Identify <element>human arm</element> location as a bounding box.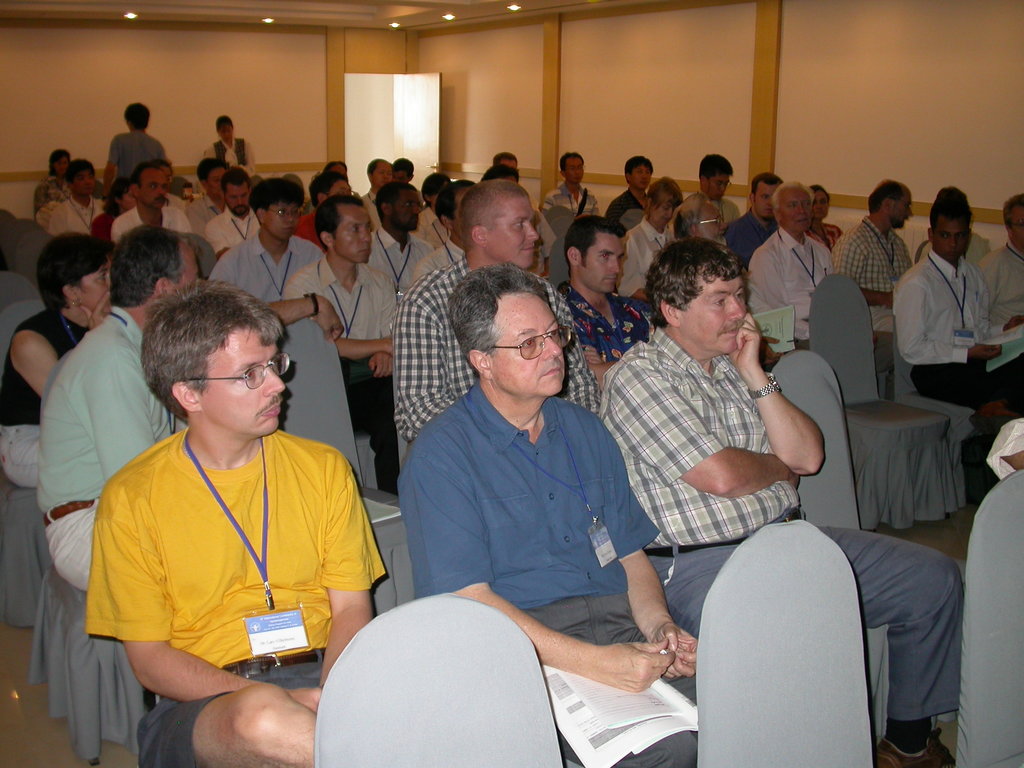
pyautogui.locateOnScreen(830, 236, 891, 300).
